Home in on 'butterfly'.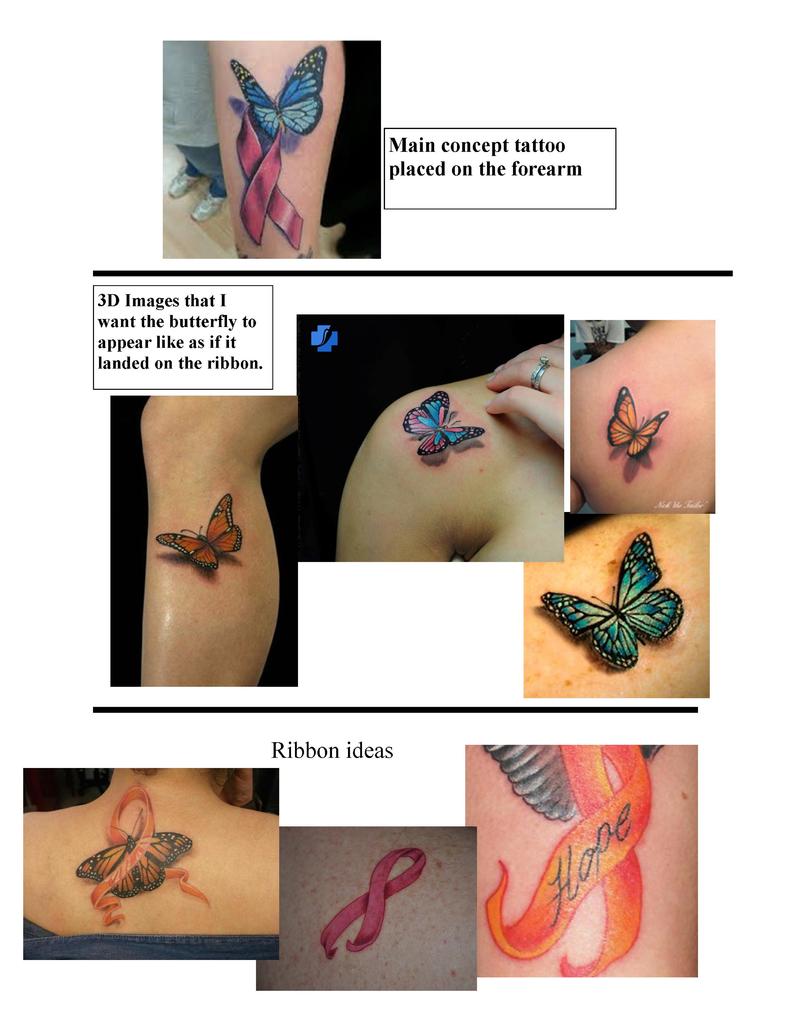
Homed in at [left=608, top=380, right=666, bottom=462].
